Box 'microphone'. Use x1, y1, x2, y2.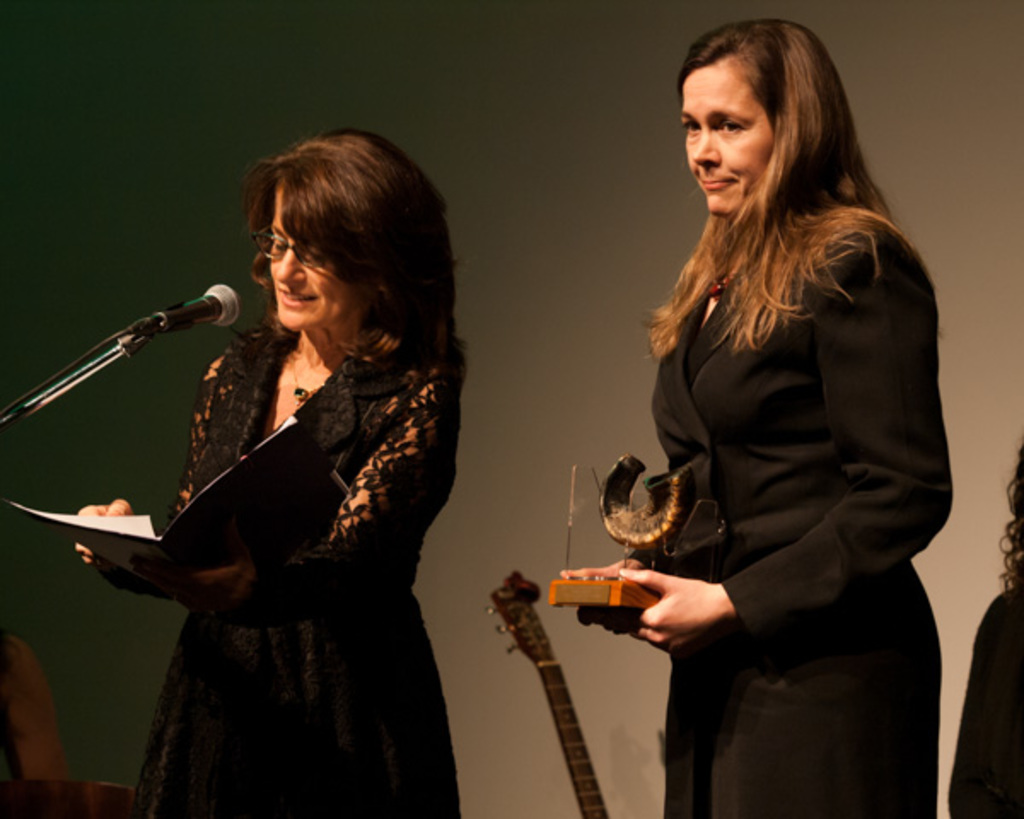
155, 280, 246, 333.
